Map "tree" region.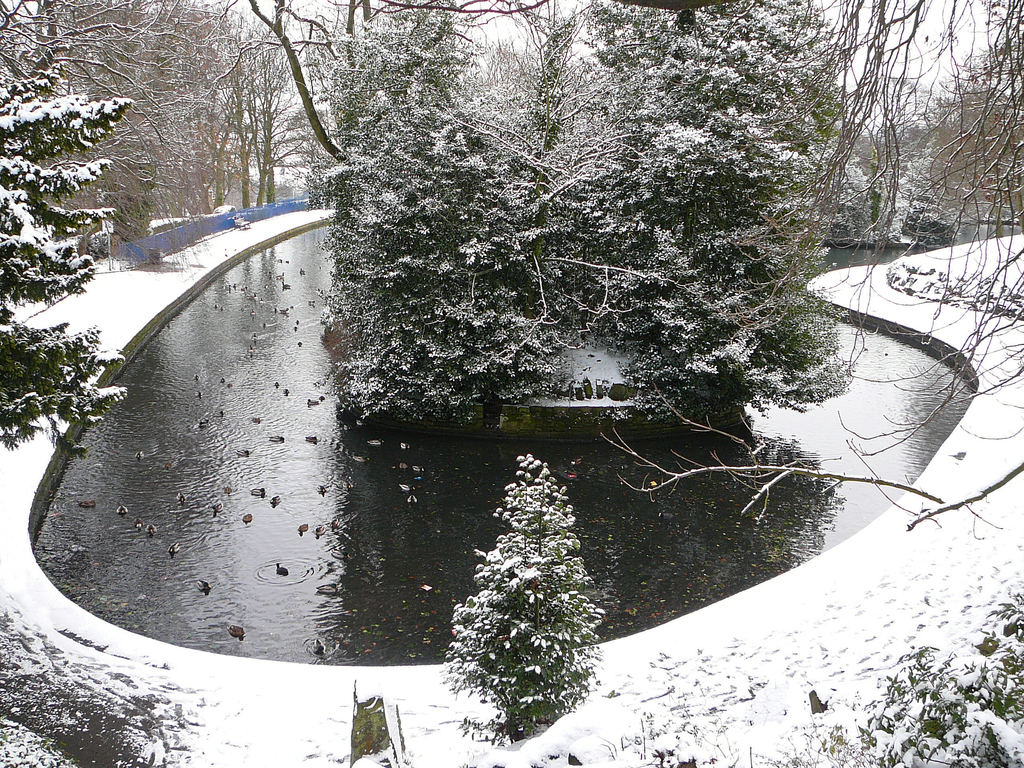
Mapped to left=0, top=0, right=109, bottom=97.
